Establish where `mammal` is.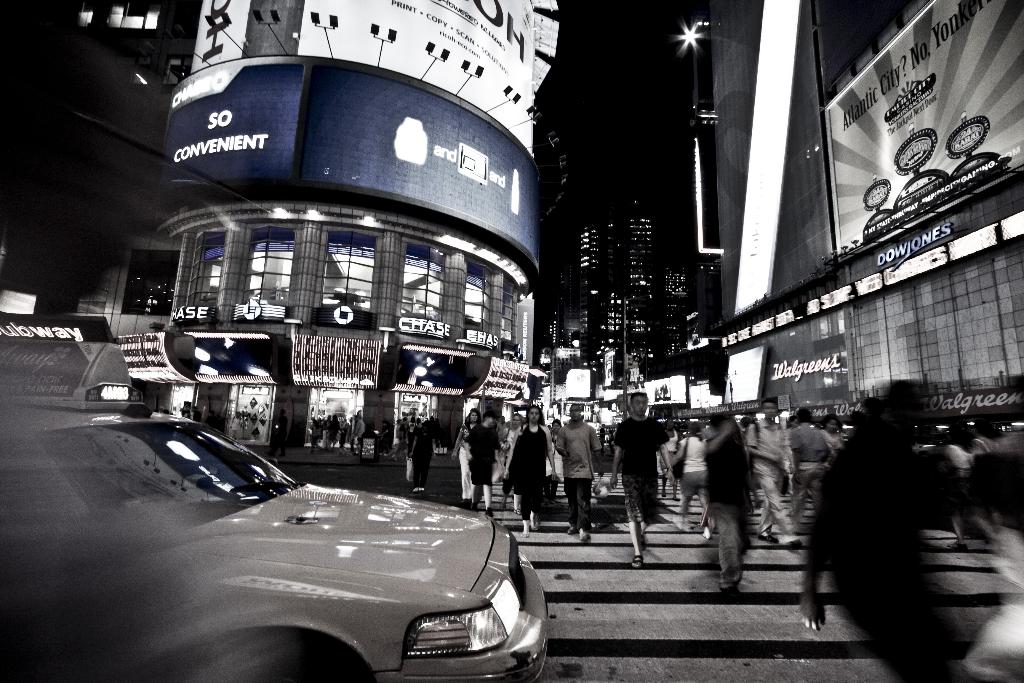
Established at select_region(502, 409, 560, 536).
